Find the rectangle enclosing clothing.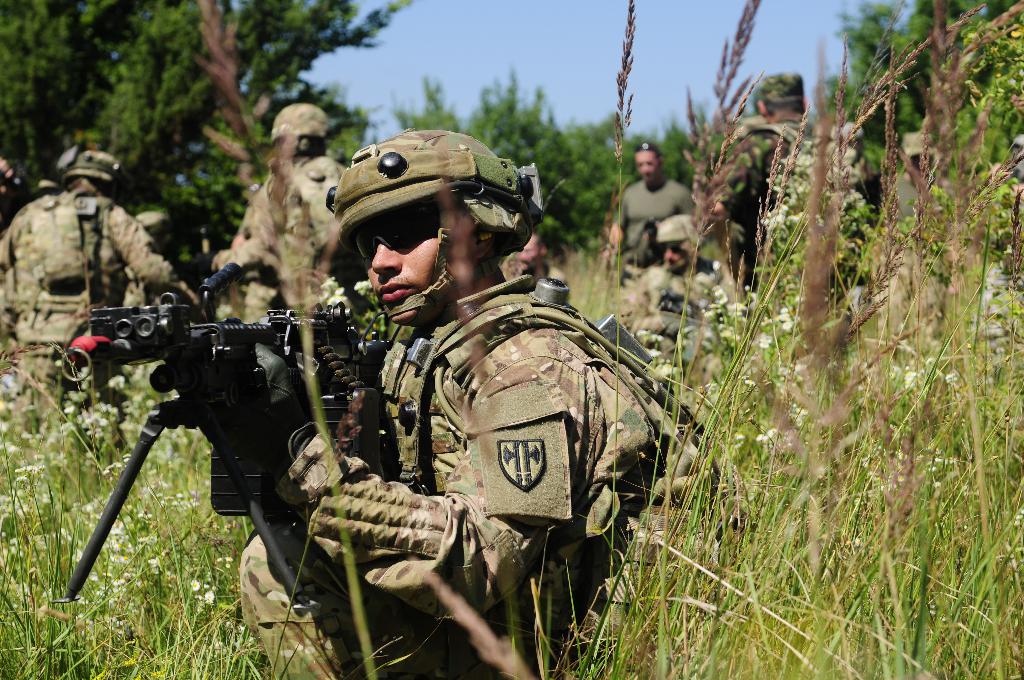
BBox(218, 140, 342, 336).
